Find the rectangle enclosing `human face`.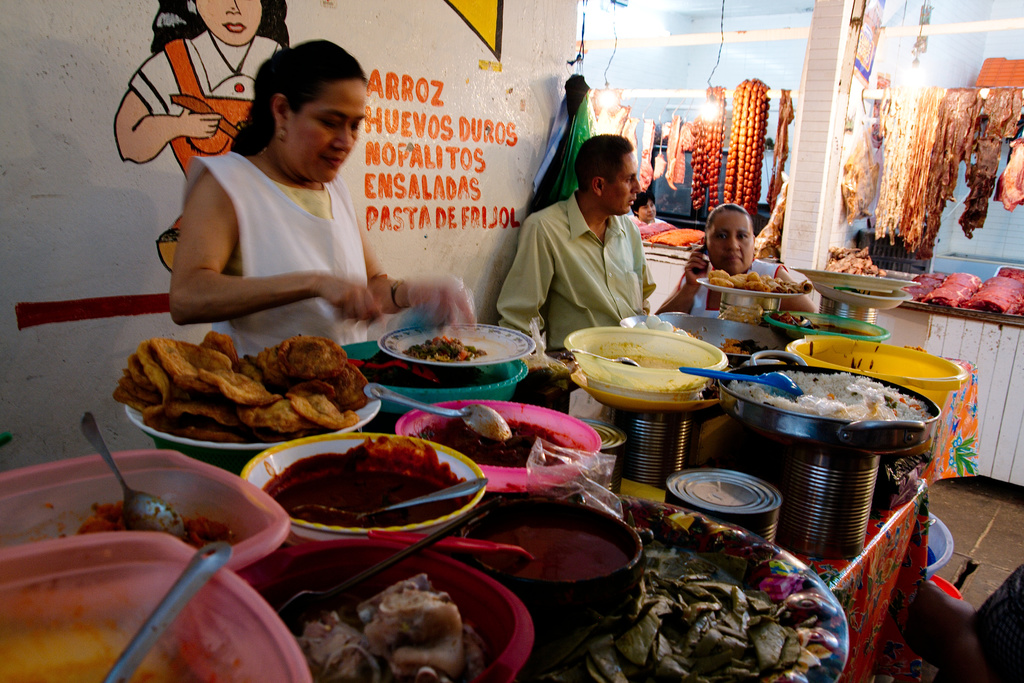
region(608, 155, 642, 214).
